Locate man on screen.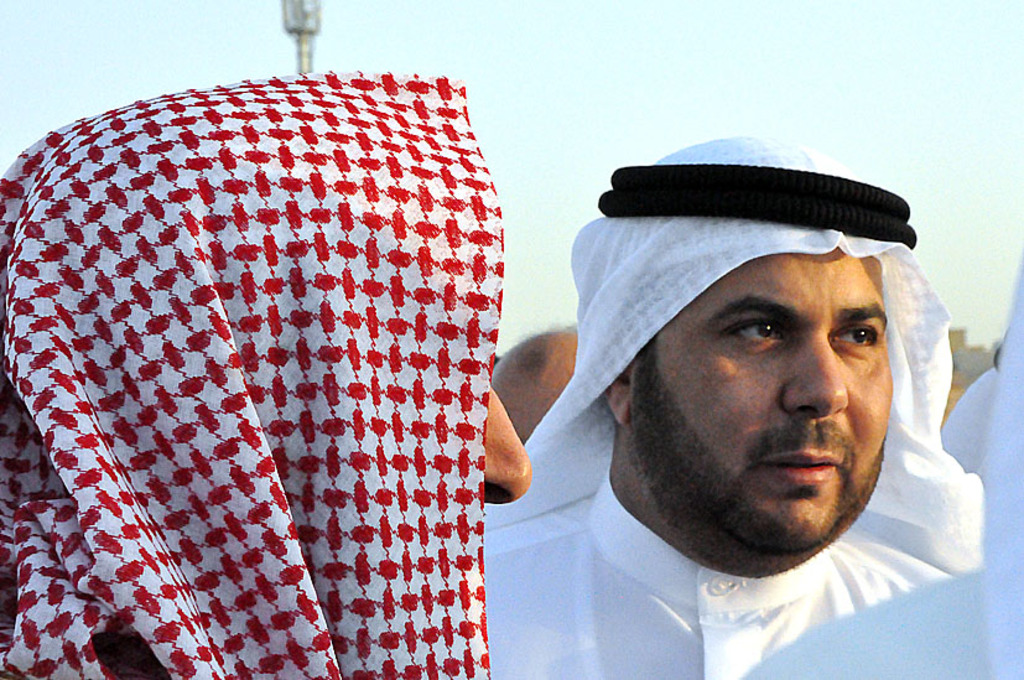
On screen at locate(0, 71, 531, 679).
